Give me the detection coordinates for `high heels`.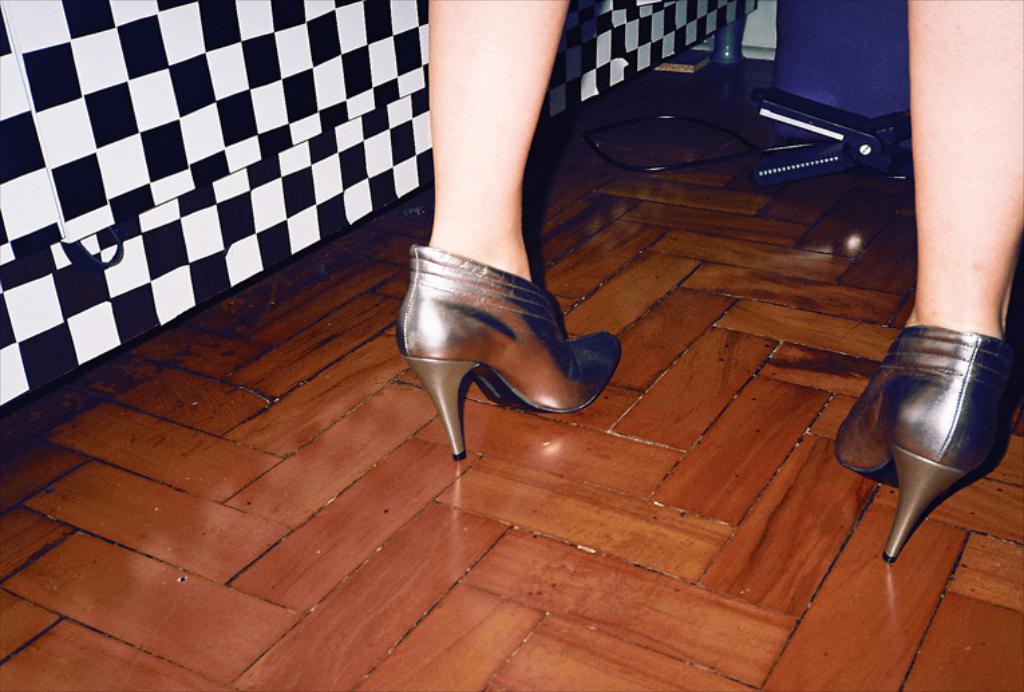
<region>833, 331, 1021, 562</region>.
